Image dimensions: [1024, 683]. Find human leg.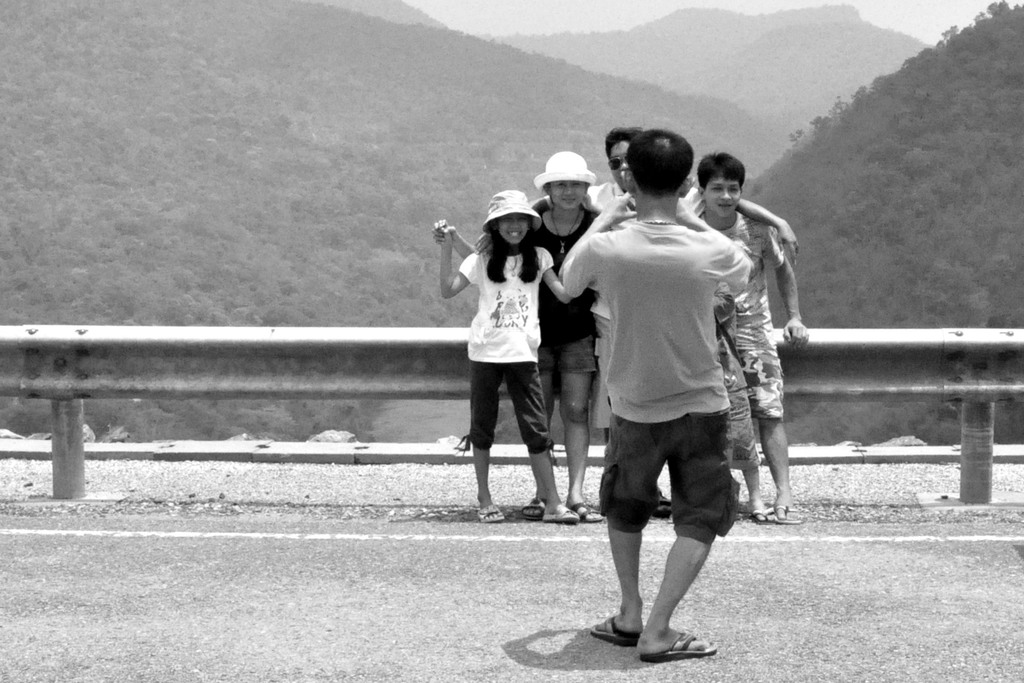
bbox(605, 418, 661, 643).
